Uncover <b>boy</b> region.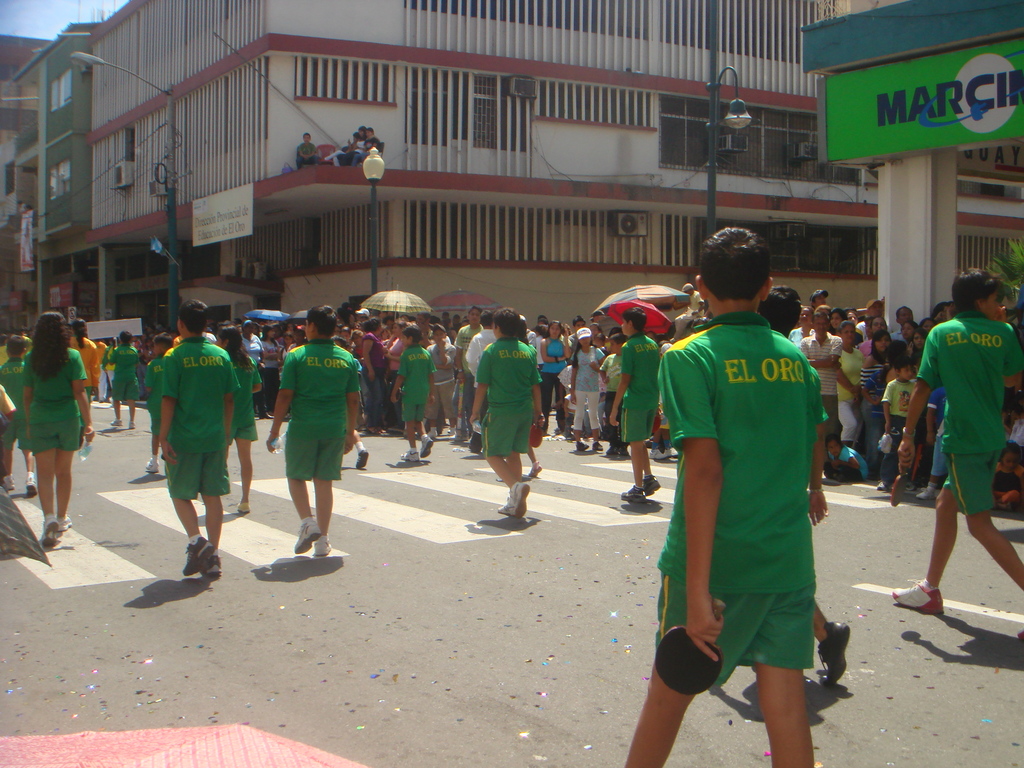
Uncovered: (98, 330, 143, 428).
